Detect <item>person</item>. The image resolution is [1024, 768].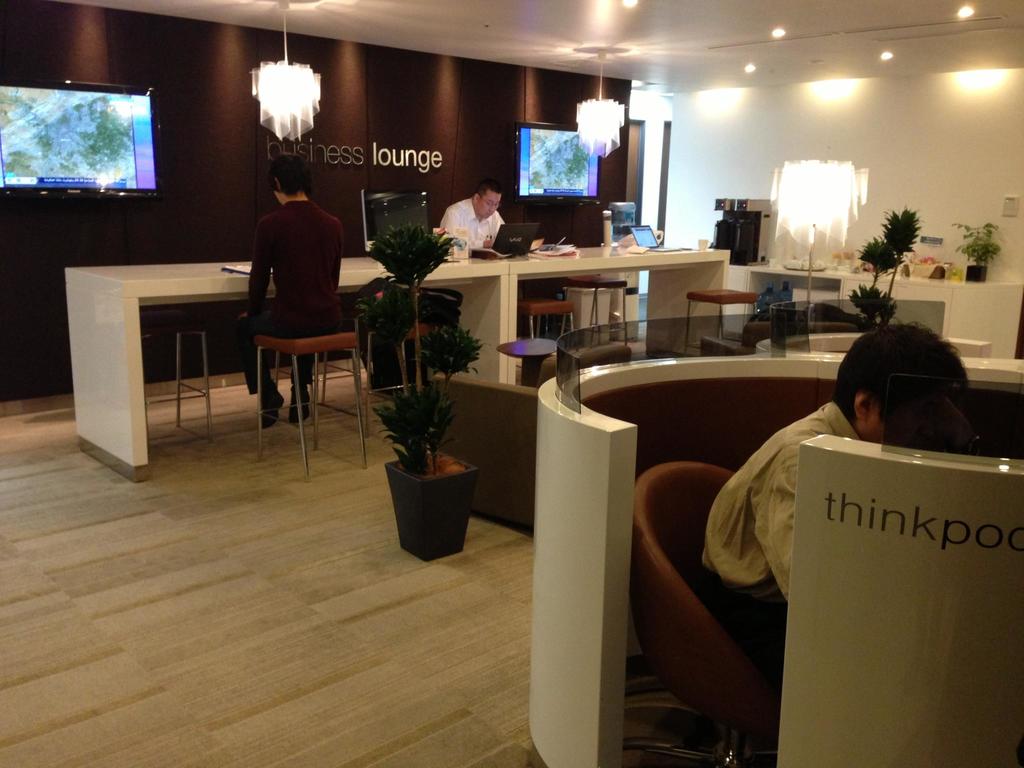
Rect(234, 161, 346, 433).
